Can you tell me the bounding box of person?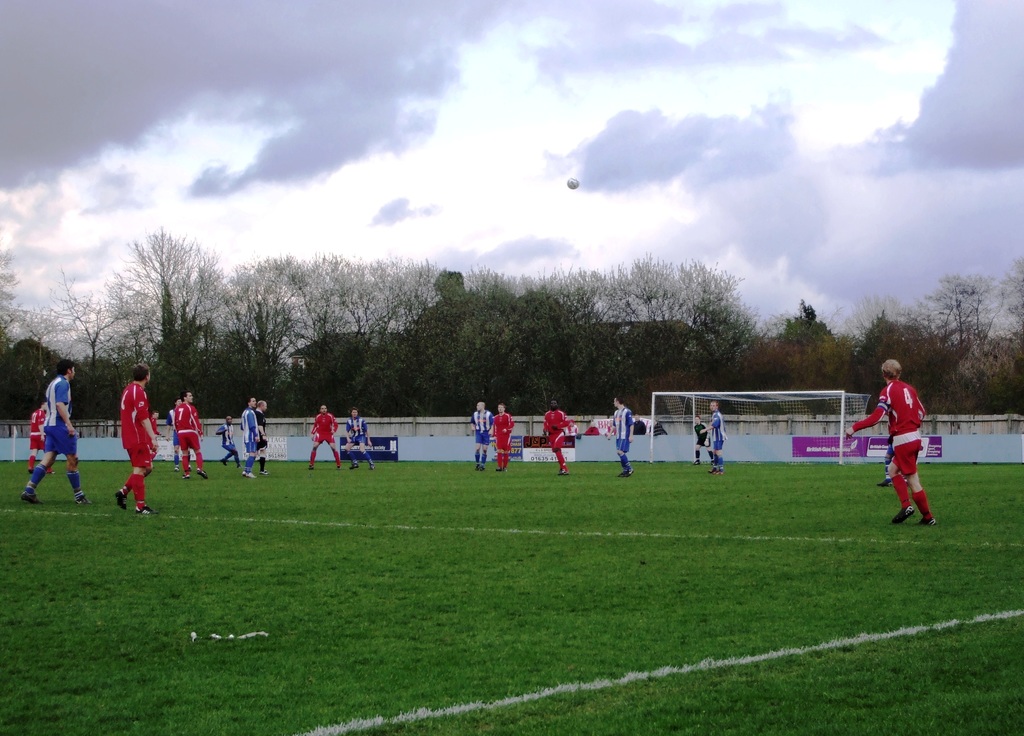
(x1=633, y1=414, x2=647, y2=441).
